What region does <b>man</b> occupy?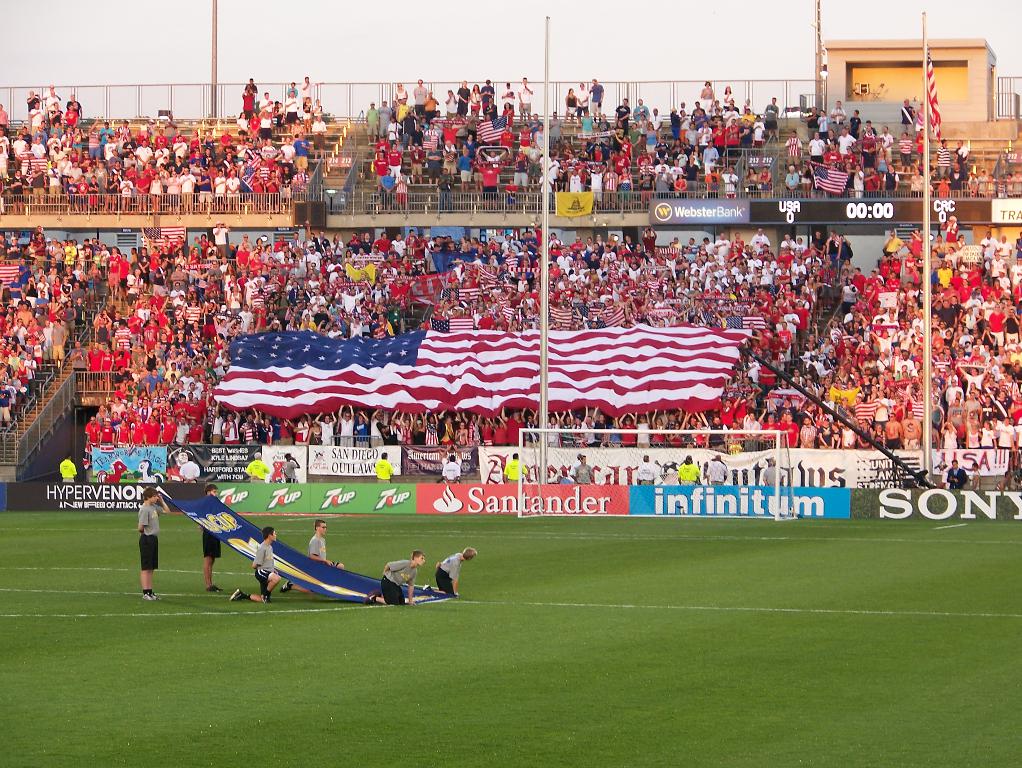
<box>305,517,344,570</box>.
